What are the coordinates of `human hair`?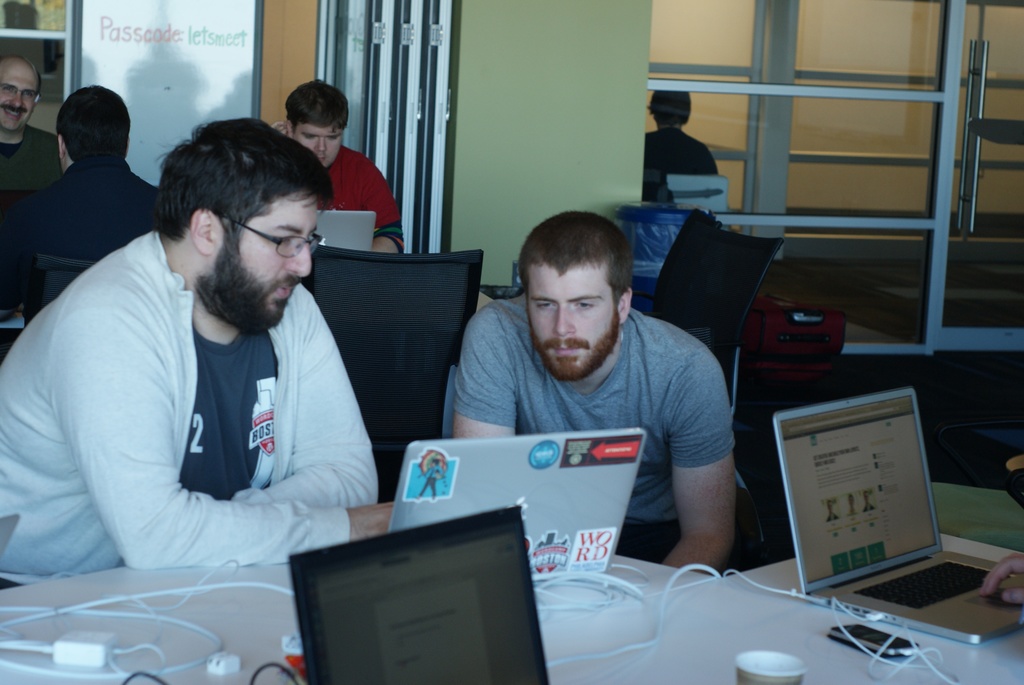
<box>54,83,134,157</box>.
